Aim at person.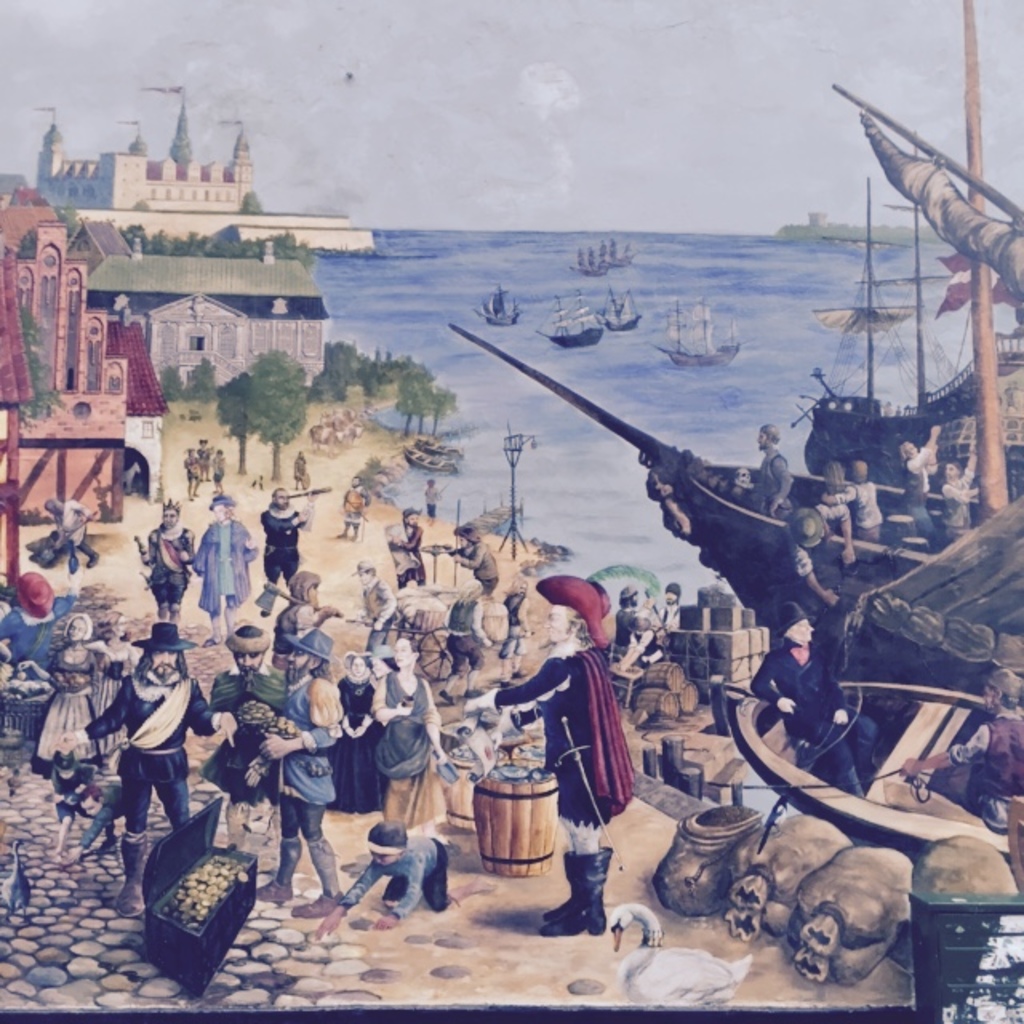
Aimed at [x1=254, y1=488, x2=317, y2=614].
